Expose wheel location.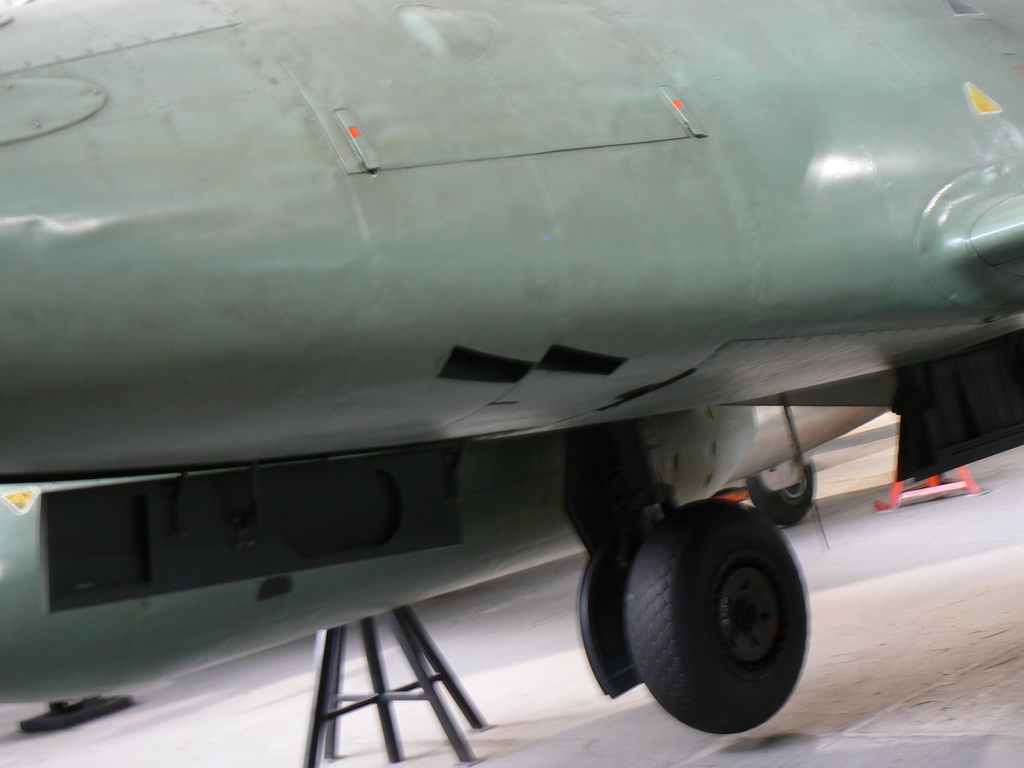
Exposed at BBox(748, 461, 815, 520).
